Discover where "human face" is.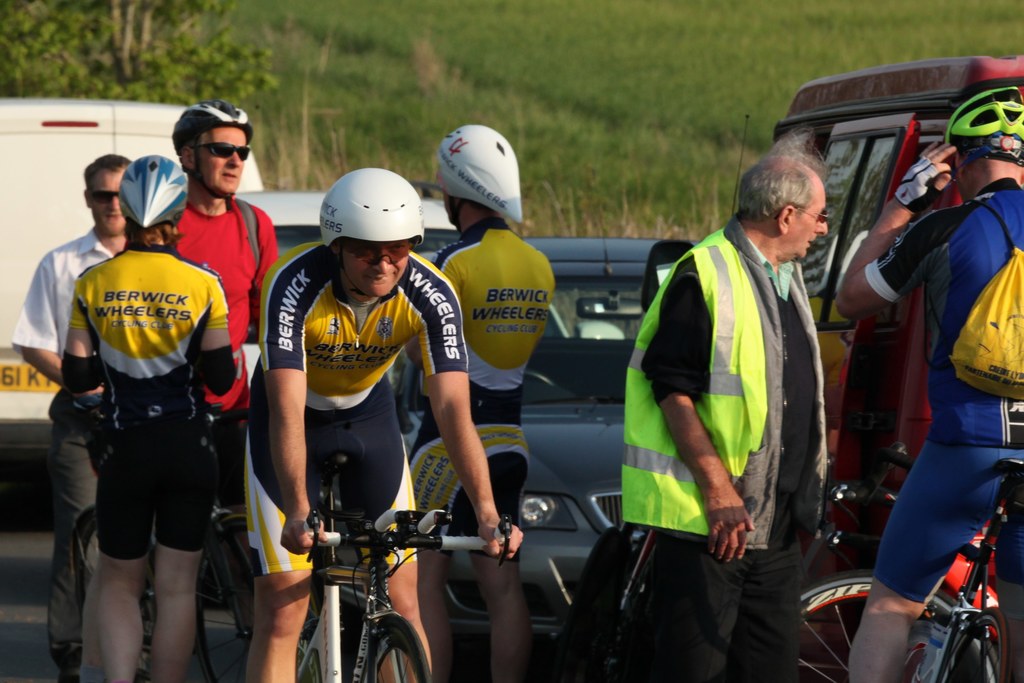
Discovered at rect(187, 124, 247, 200).
